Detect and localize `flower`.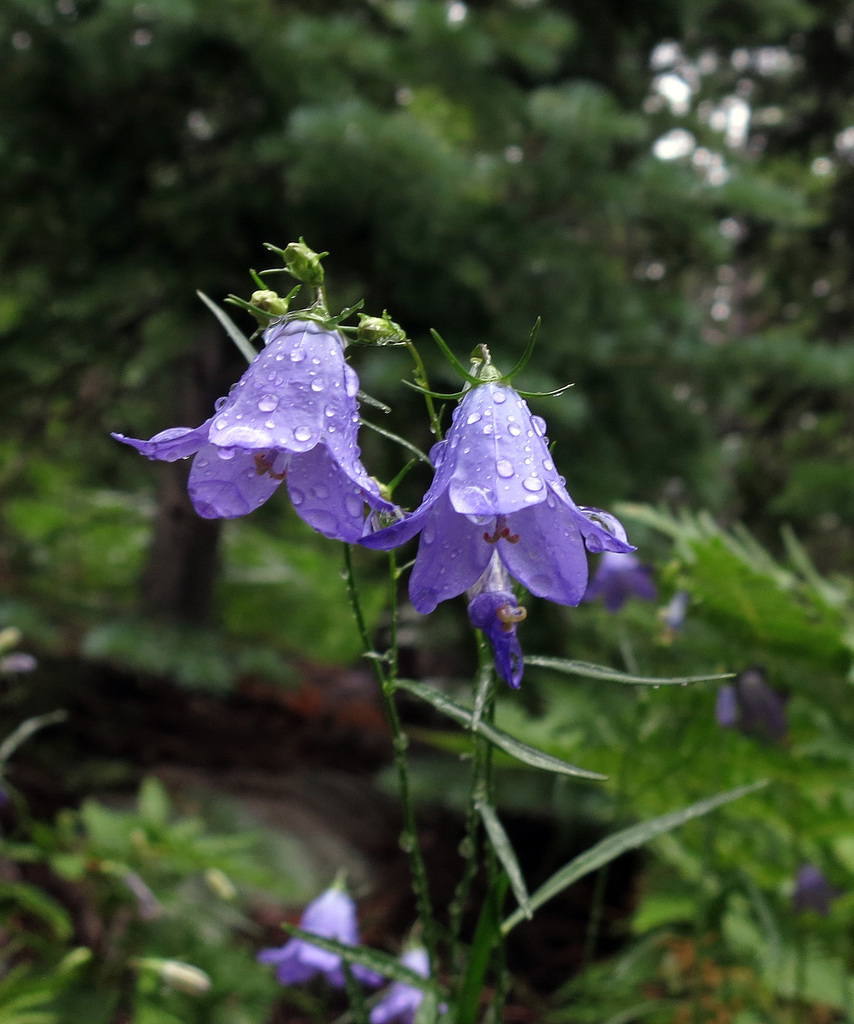
Localized at [x1=129, y1=961, x2=213, y2=994].
